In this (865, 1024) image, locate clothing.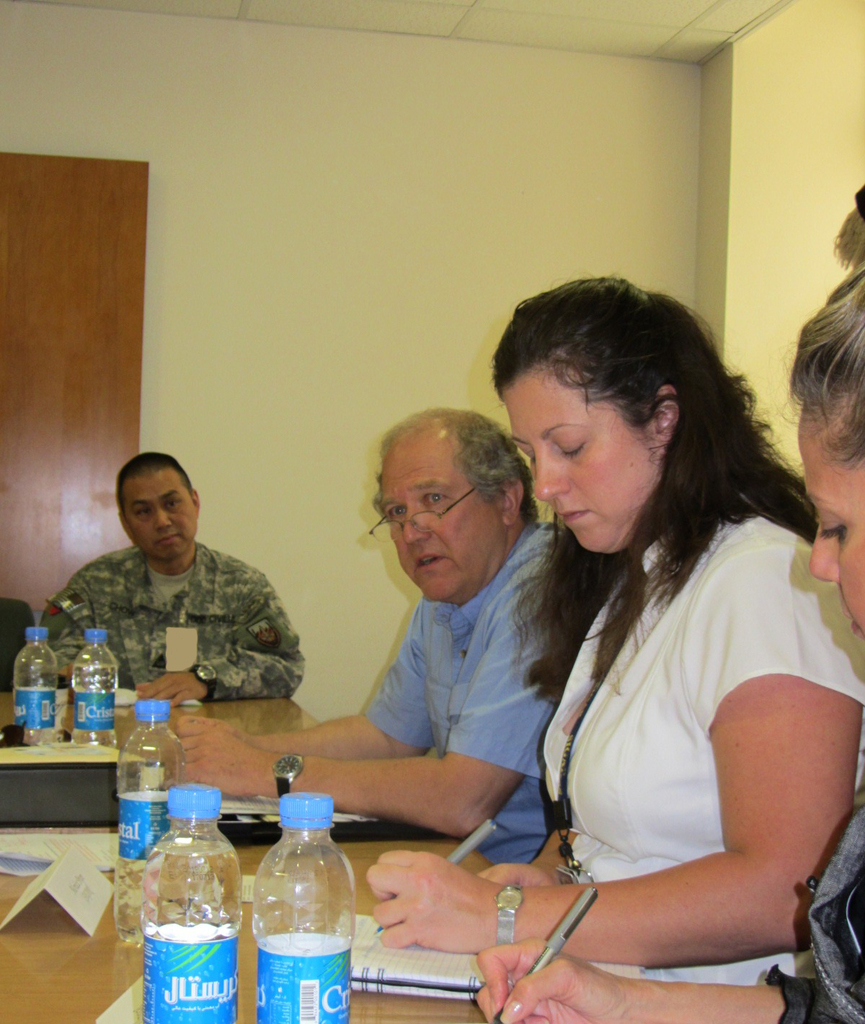
Bounding box: 513/459/834/973.
